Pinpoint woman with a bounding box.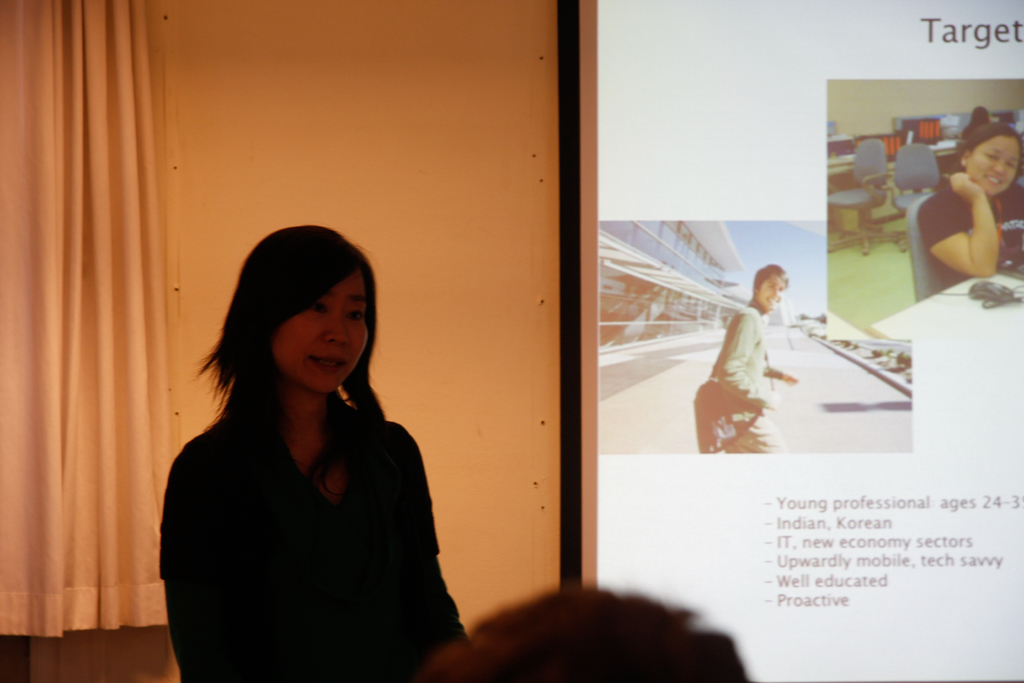
133, 222, 490, 677.
